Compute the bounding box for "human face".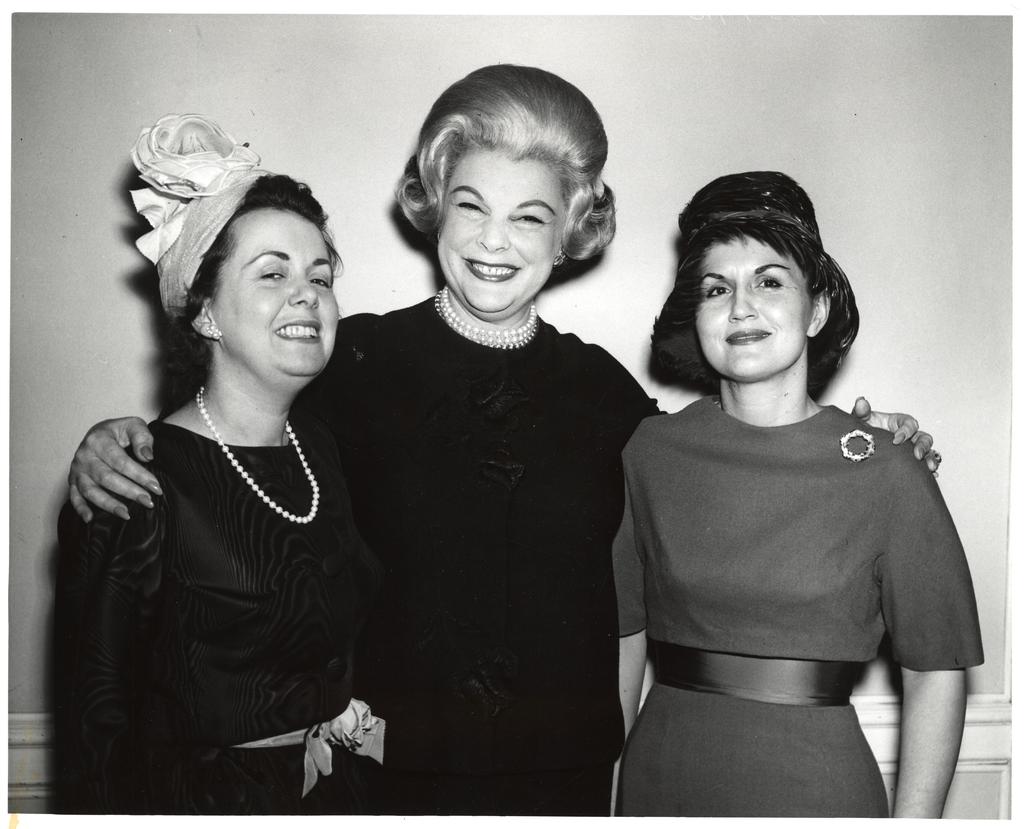
rect(696, 234, 816, 383).
